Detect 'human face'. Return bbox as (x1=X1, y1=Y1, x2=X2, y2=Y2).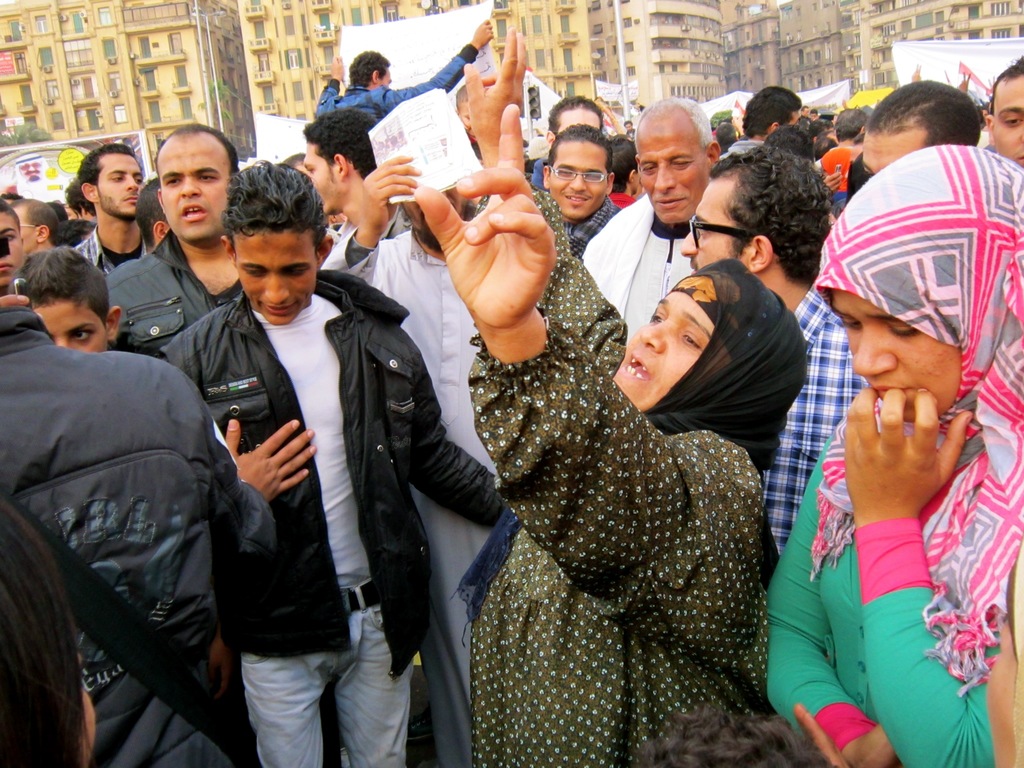
(x1=544, y1=138, x2=612, y2=220).
